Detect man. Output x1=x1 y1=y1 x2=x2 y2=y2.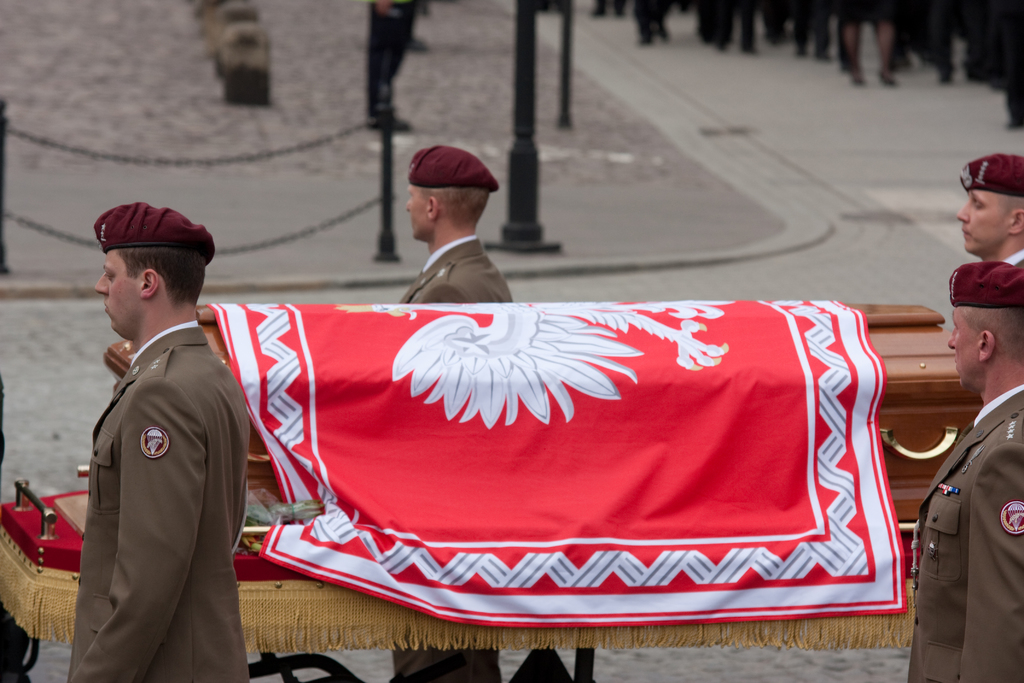
x1=55 y1=192 x2=267 y2=682.
